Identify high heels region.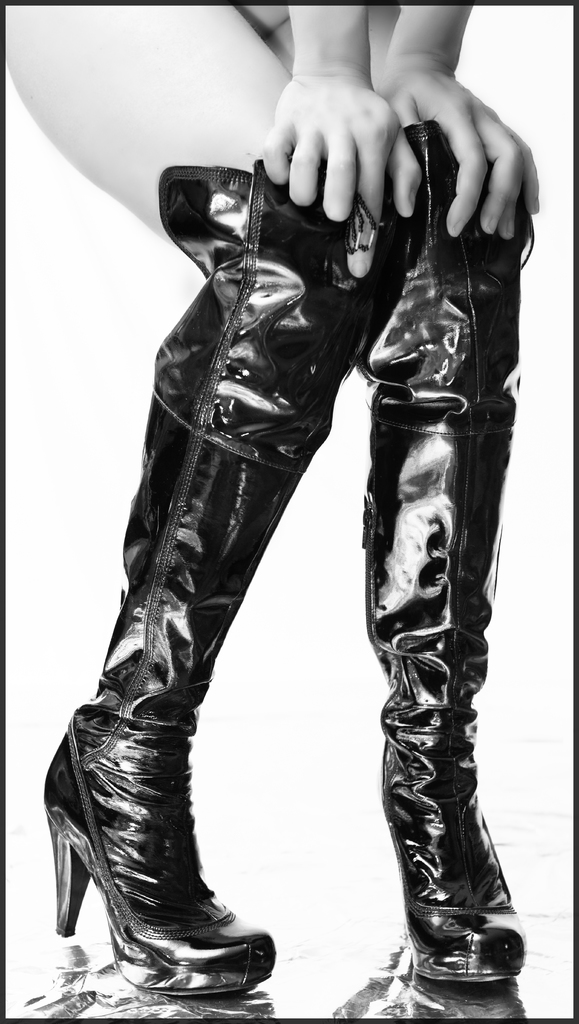
Region: <region>345, 113, 535, 994</region>.
